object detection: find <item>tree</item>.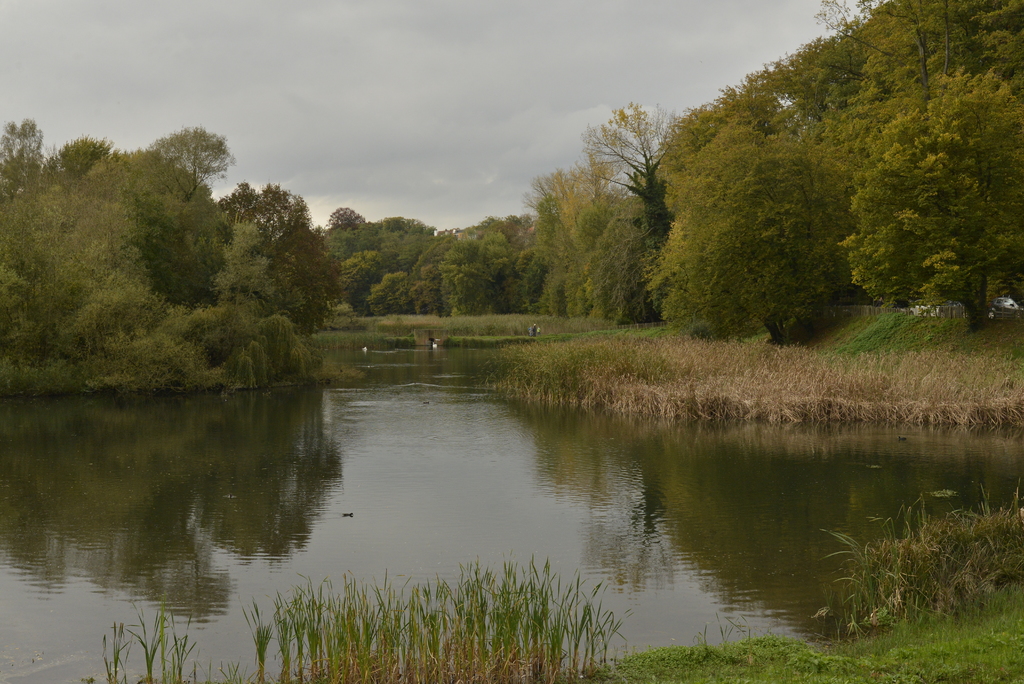
detection(0, 116, 145, 361).
